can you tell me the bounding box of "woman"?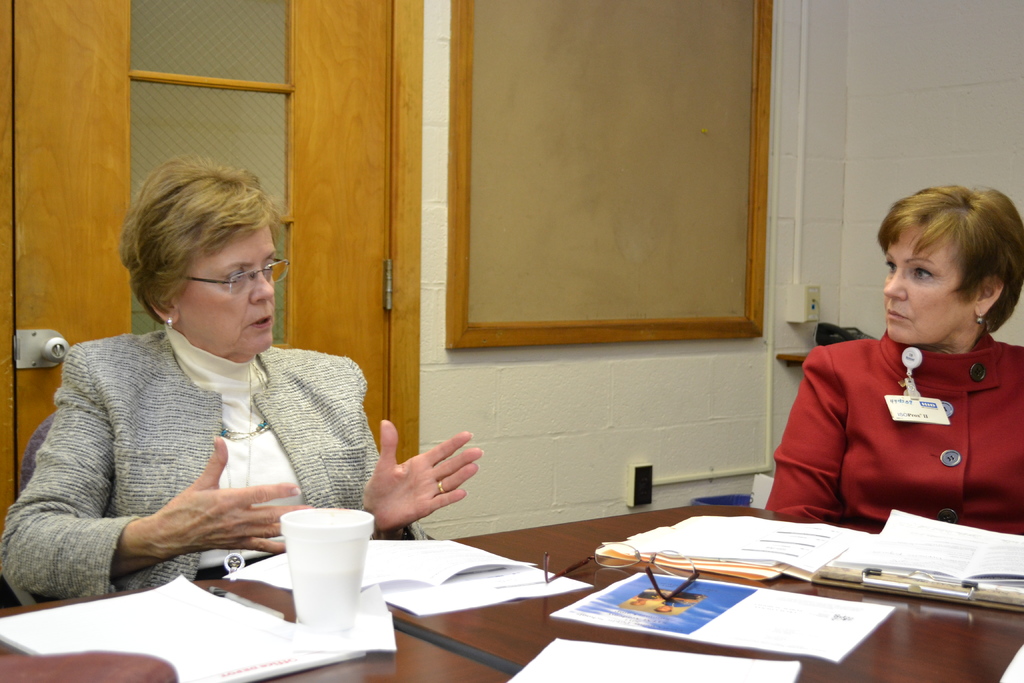
{"left": 0, "top": 154, "right": 485, "bottom": 607}.
